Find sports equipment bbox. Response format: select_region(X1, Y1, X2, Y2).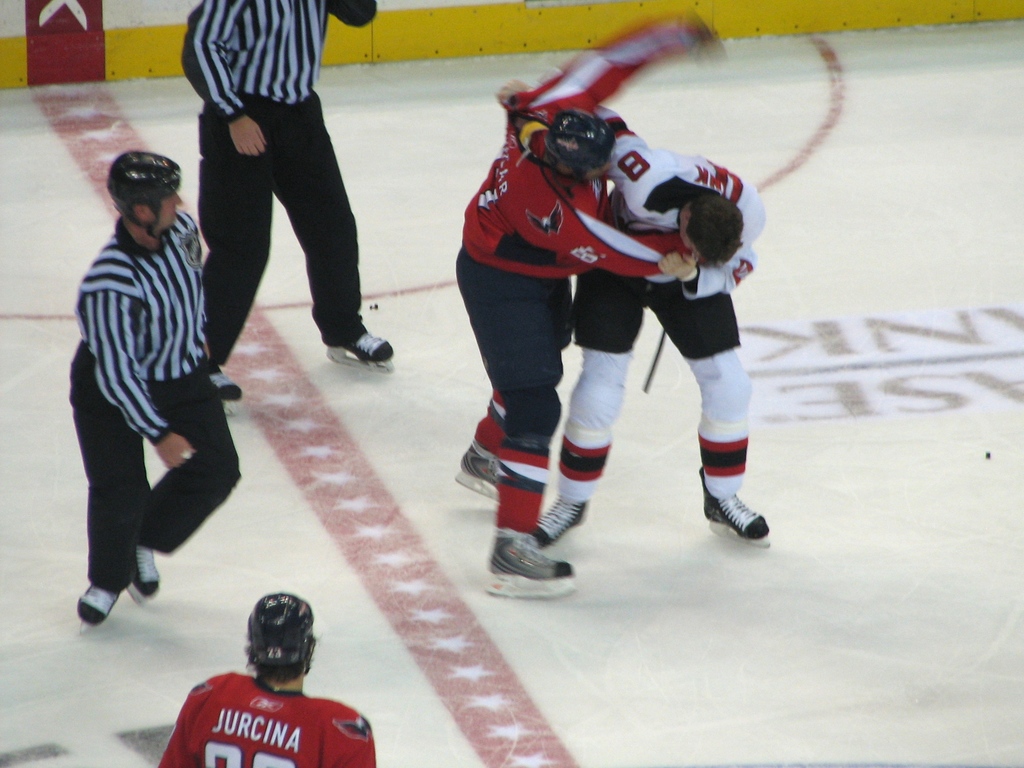
select_region(76, 582, 129, 629).
